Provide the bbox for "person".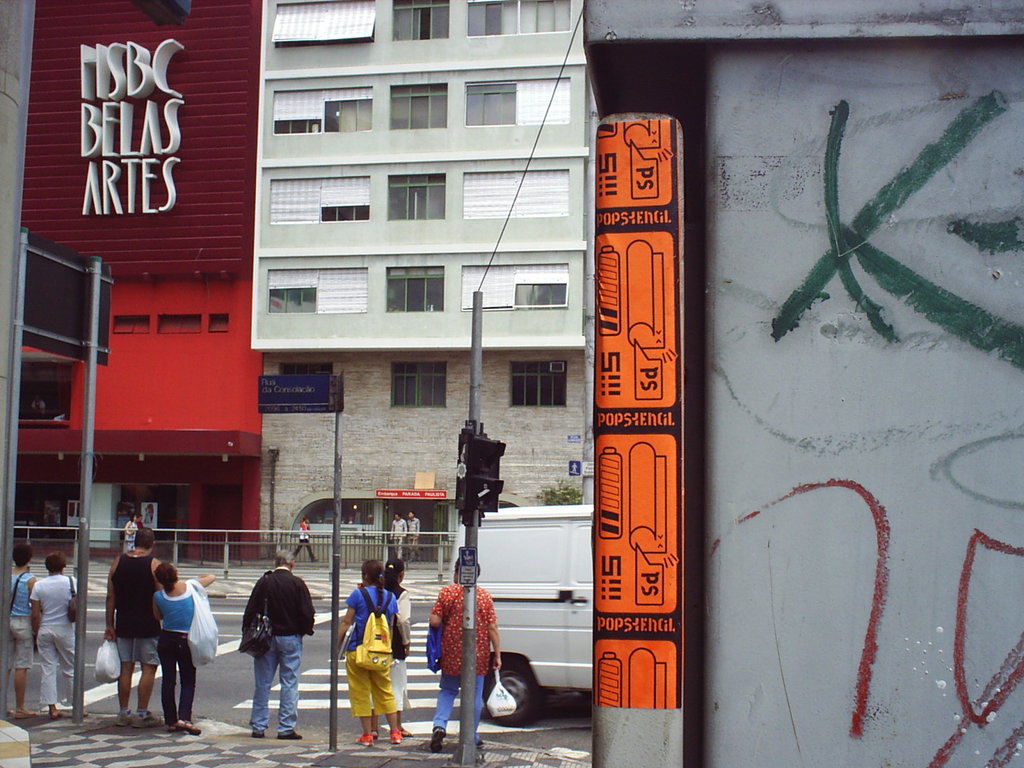
x1=5, y1=538, x2=36, y2=721.
